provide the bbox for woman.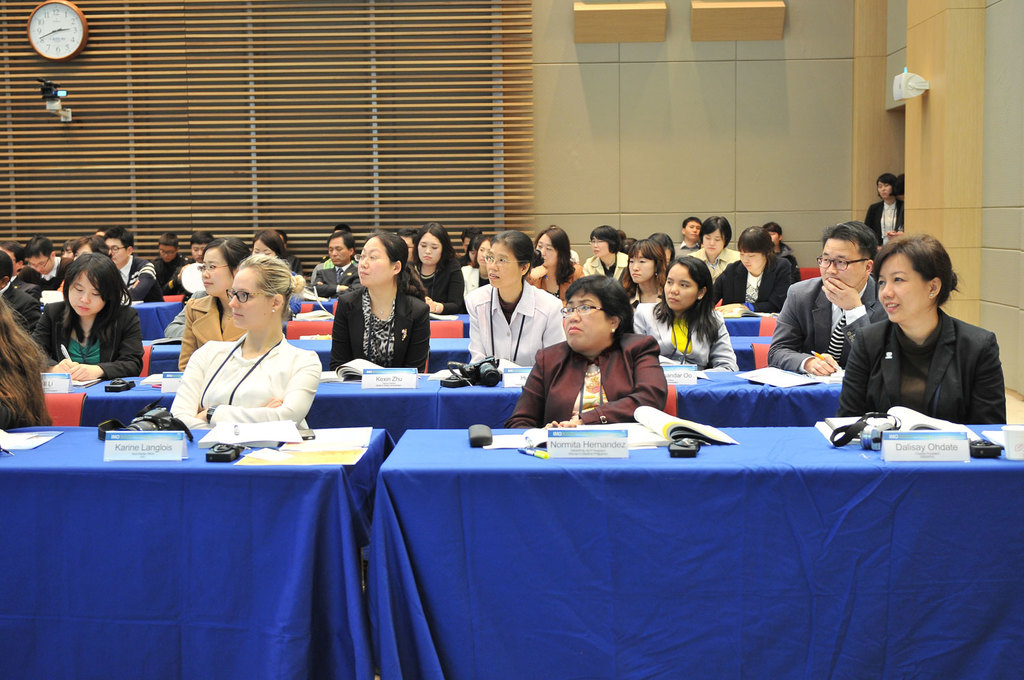
{"left": 319, "top": 238, "right": 433, "bottom": 377}.
